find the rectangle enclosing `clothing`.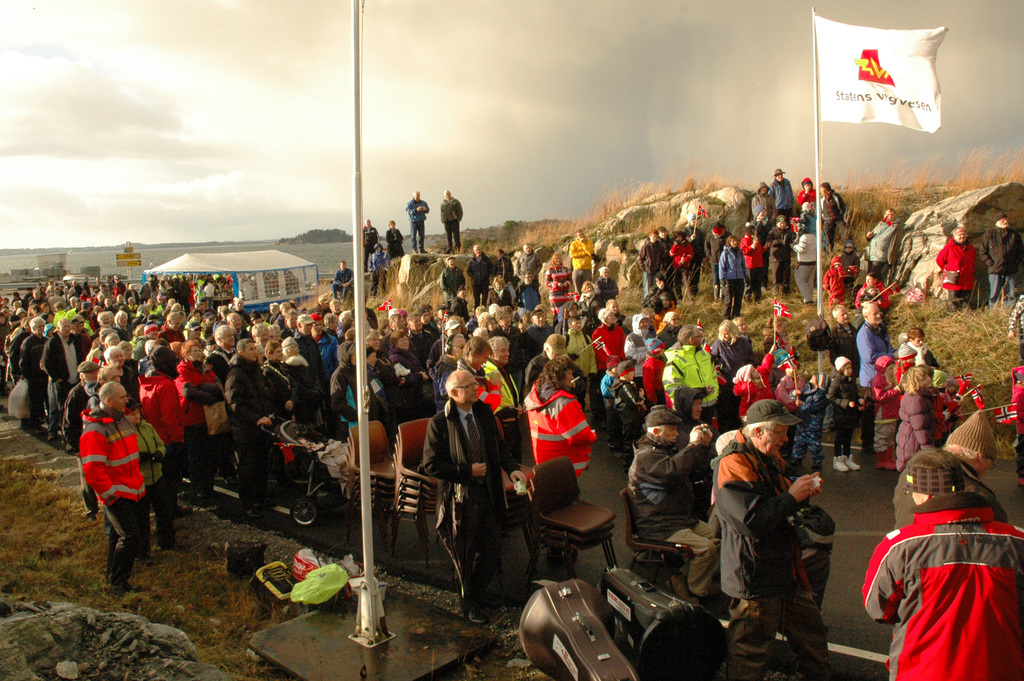
223:349:280:498.
